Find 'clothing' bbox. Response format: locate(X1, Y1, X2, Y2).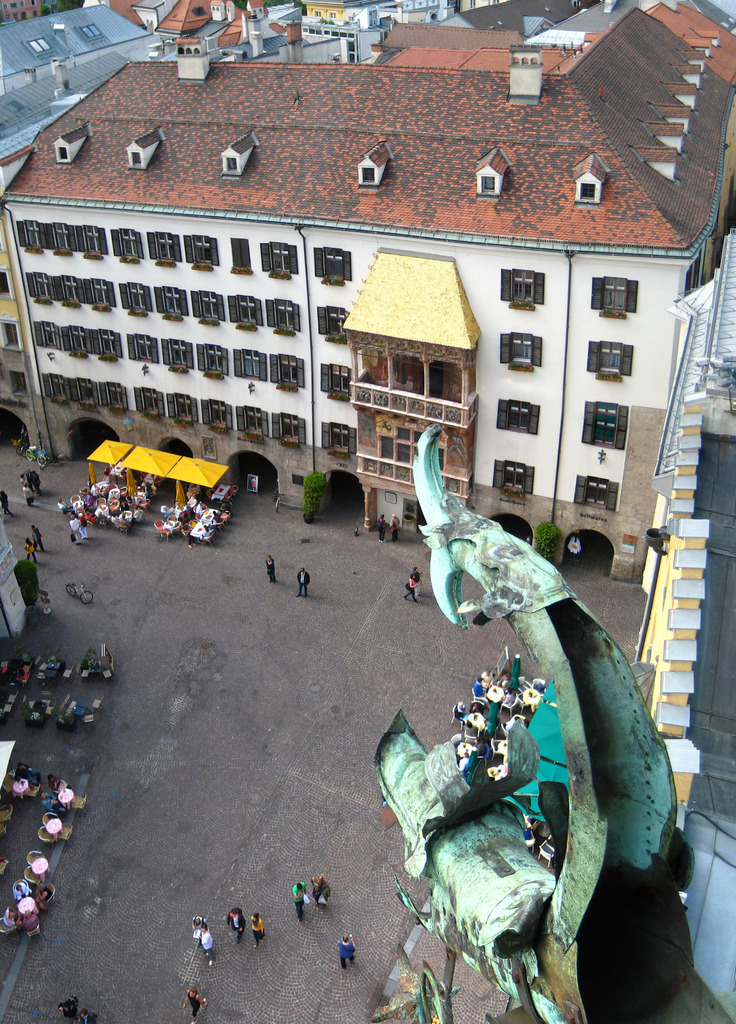
locate(230, 908, 244, 948).
